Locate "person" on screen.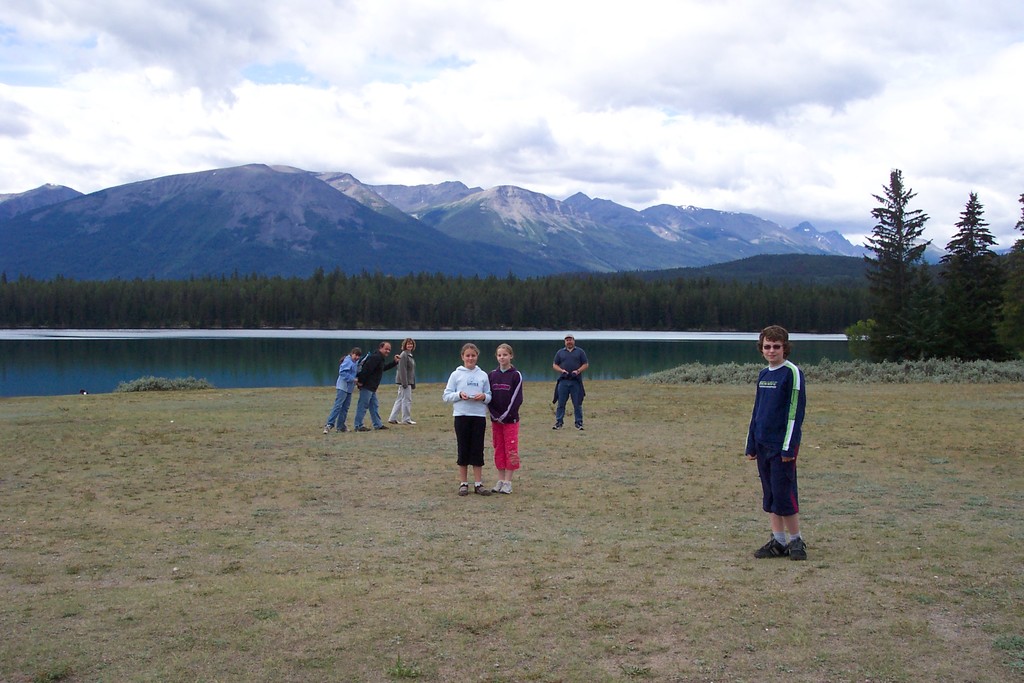
On screen at [552, 342, 588, 427].
